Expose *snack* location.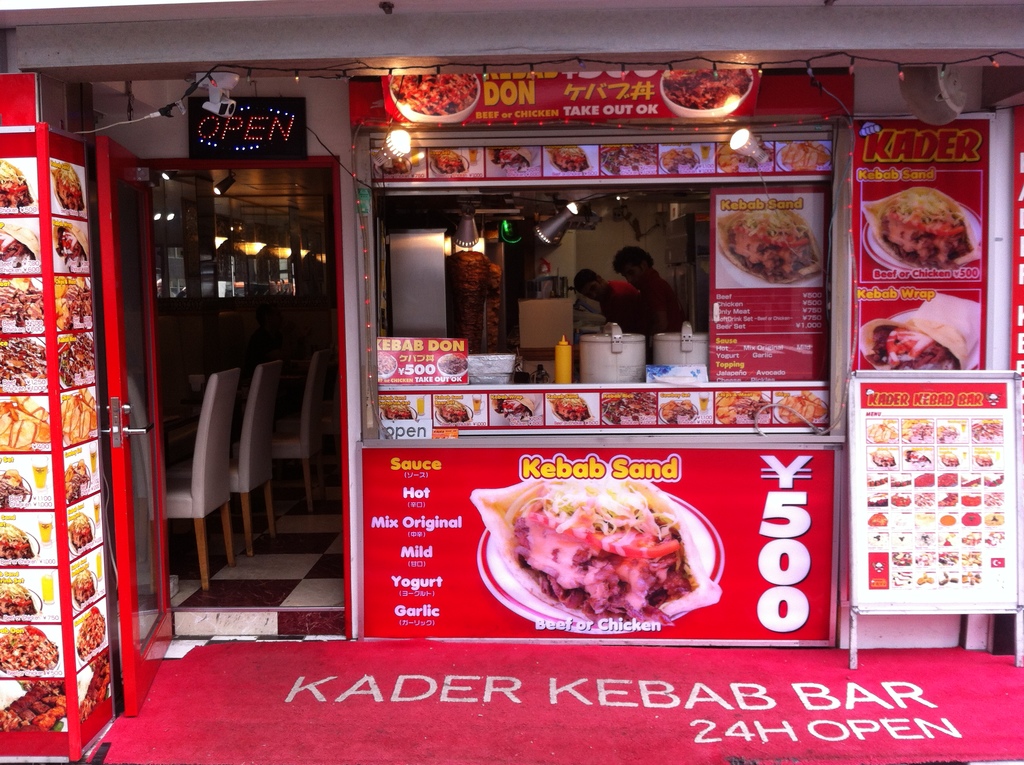
Exposed at 0/225/36/269.
